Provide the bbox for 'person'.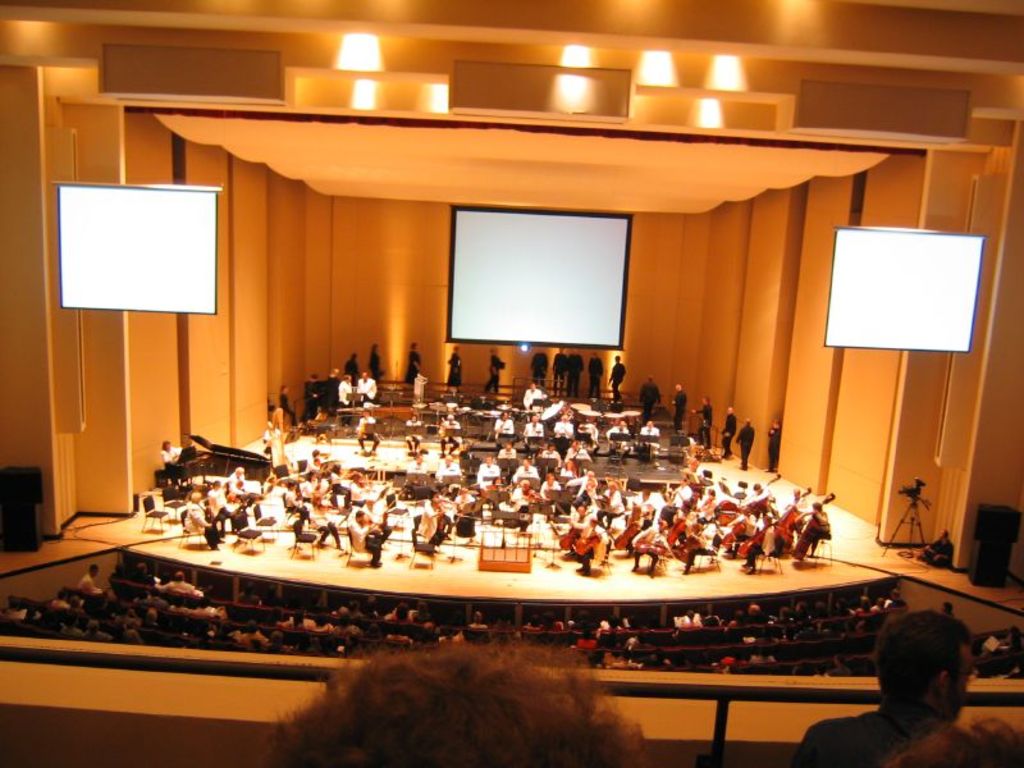
Rect(567, 346, 586, 399).
